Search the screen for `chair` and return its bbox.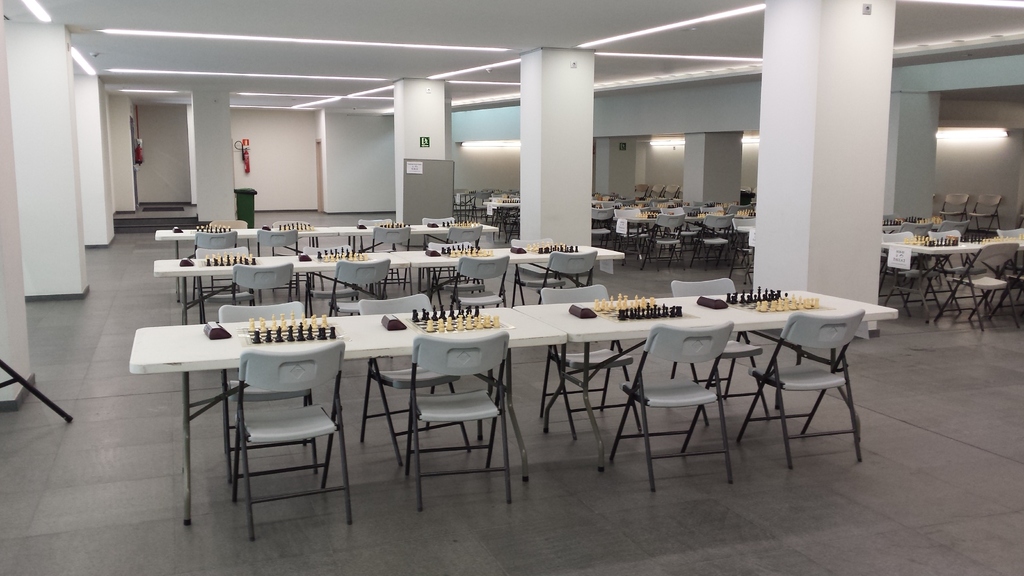
Found: x1=204 y1=220 x2=249 y2=227.
